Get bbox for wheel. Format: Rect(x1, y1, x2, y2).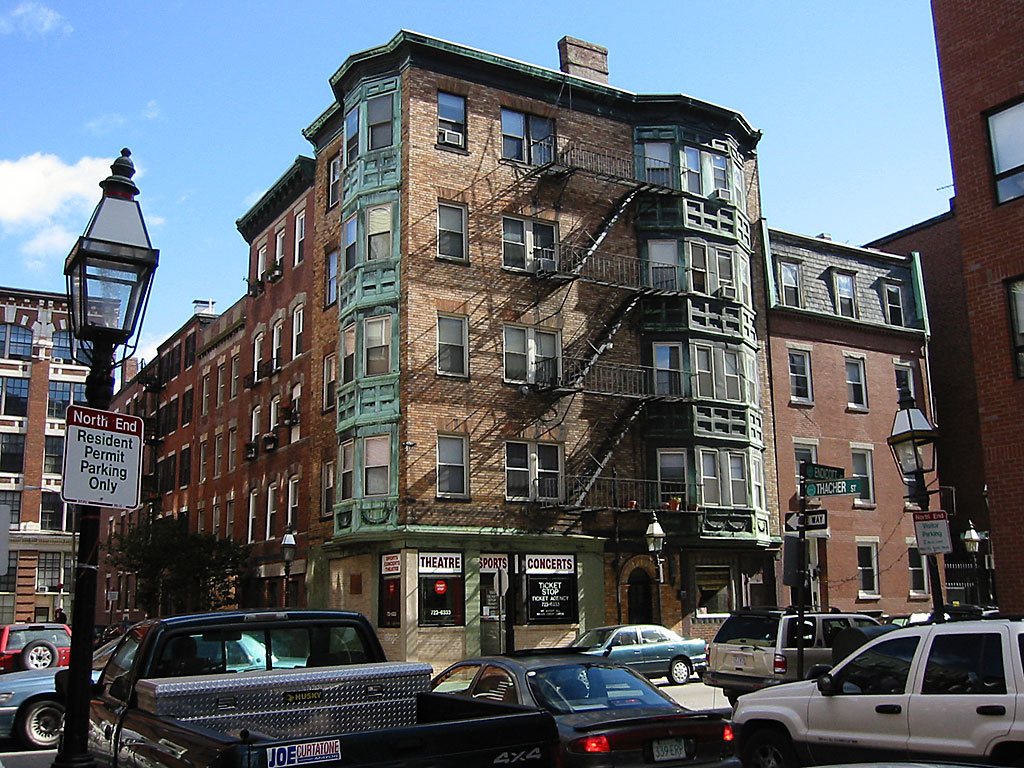
Rect(665, 655, 693, 686).
